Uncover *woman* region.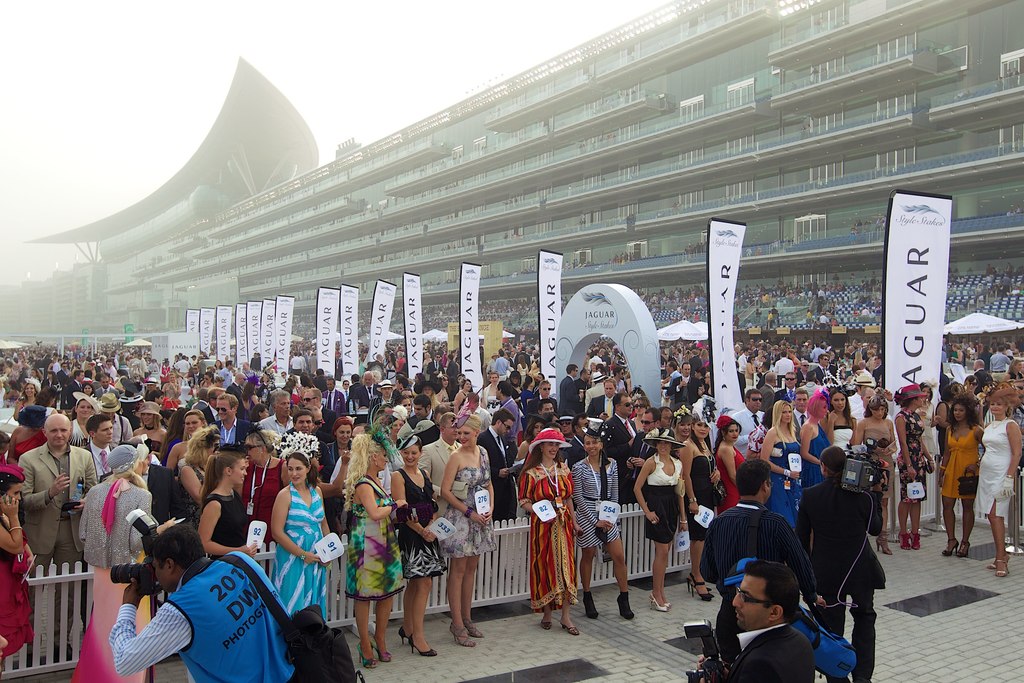
Uncovered: {"x1": 12, "y1": 377, "x2": 35, "y2": 419}.
